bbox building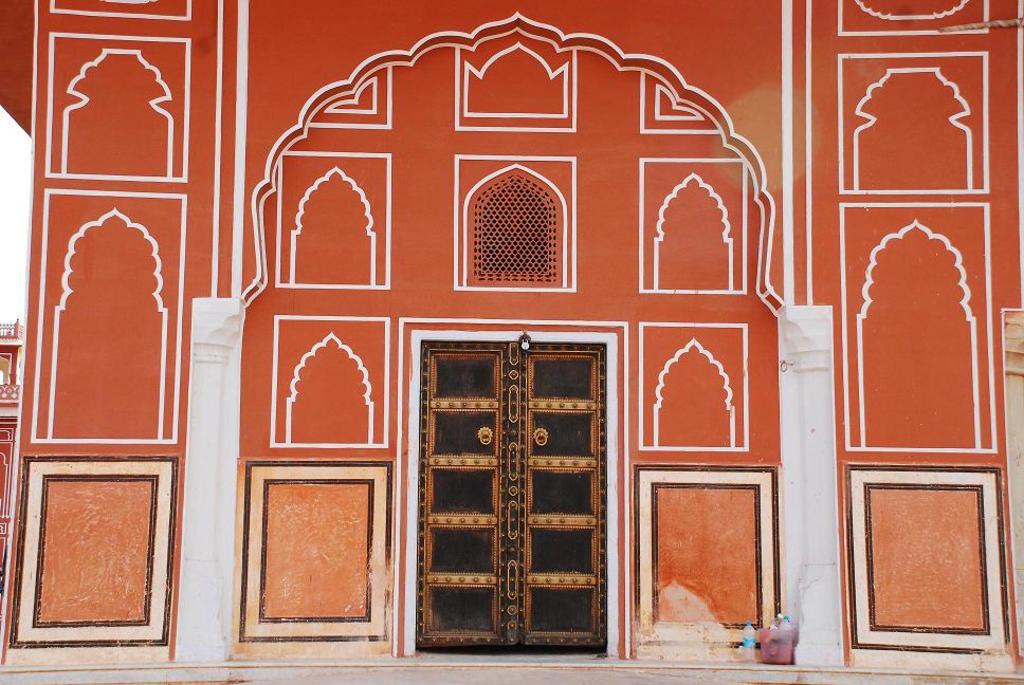
l=0, t=0, r=1023, b=684
